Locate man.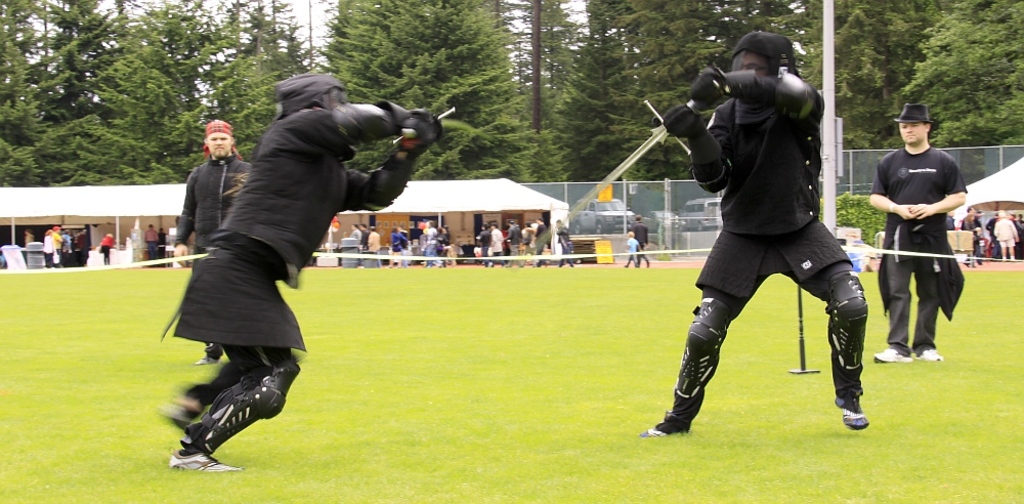
Bounding box: (168, 120, 254, 362).
